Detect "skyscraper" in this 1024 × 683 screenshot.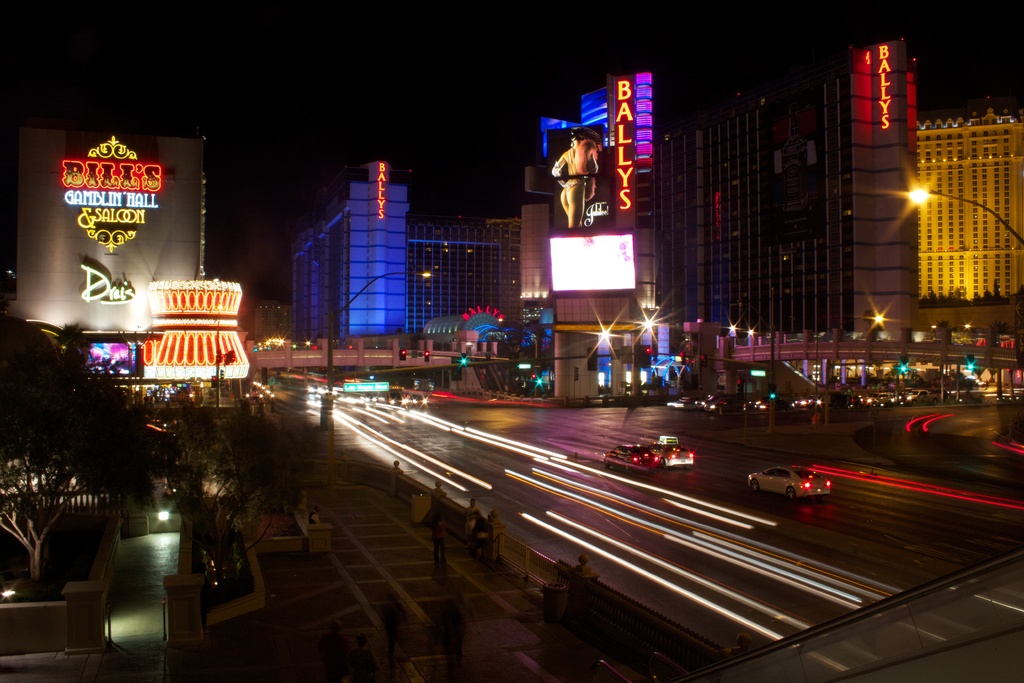
Detection: [x1=524, y1=62, x2=683, y2=365].
